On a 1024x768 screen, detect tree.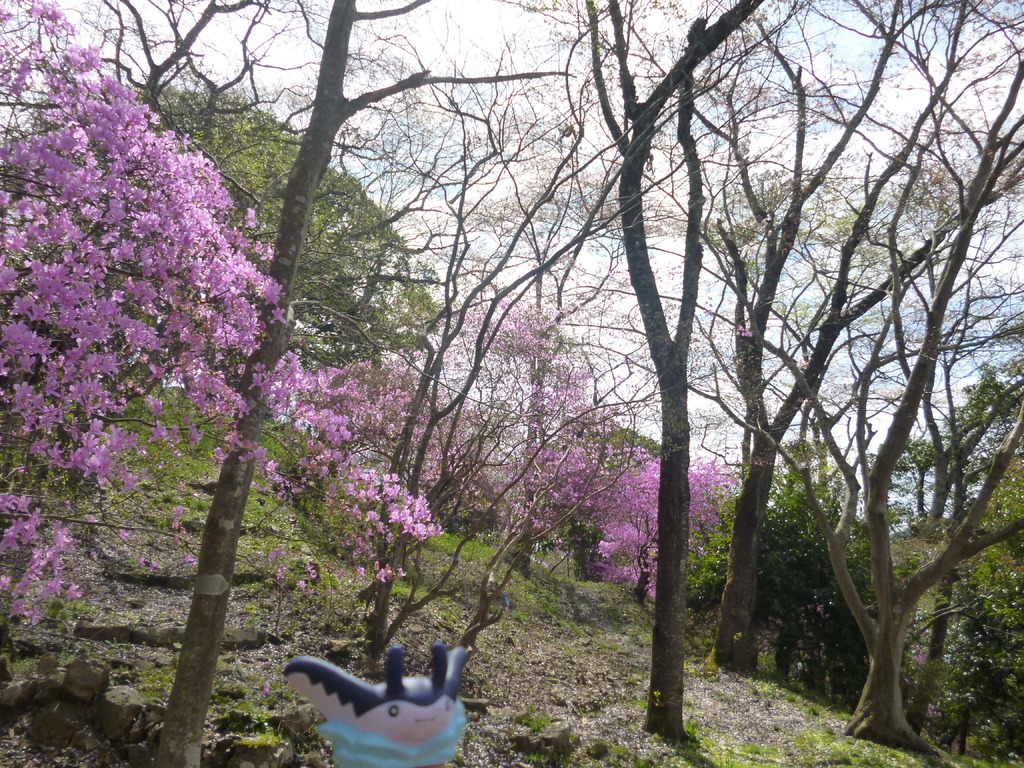
<region>99, 78, 436, 436</region>.
